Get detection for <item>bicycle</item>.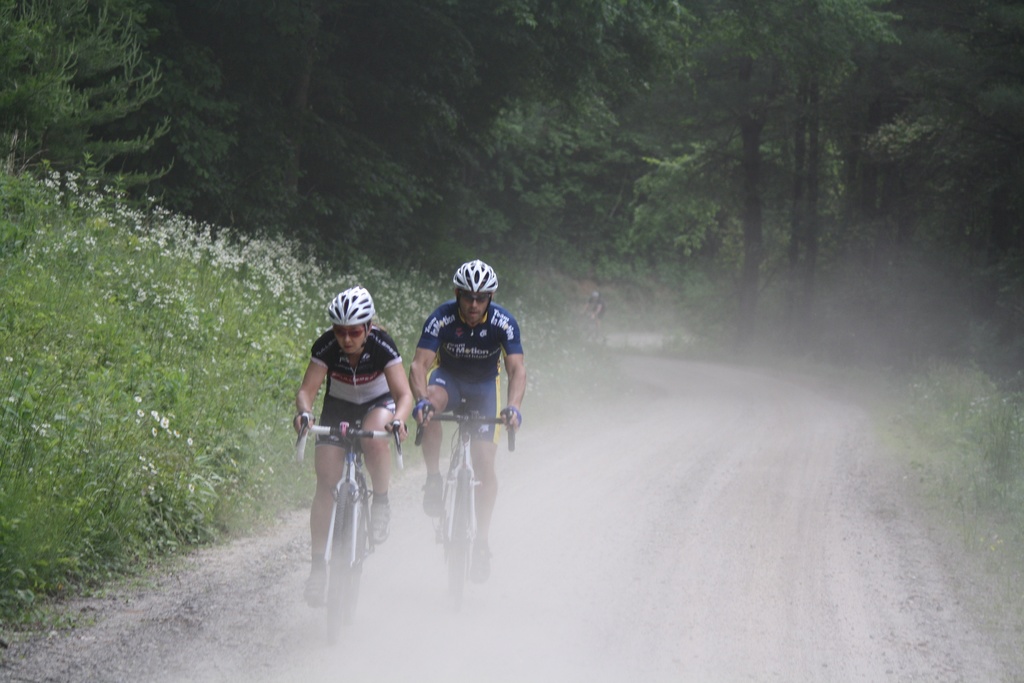
Detection: [419,397,516,611].
